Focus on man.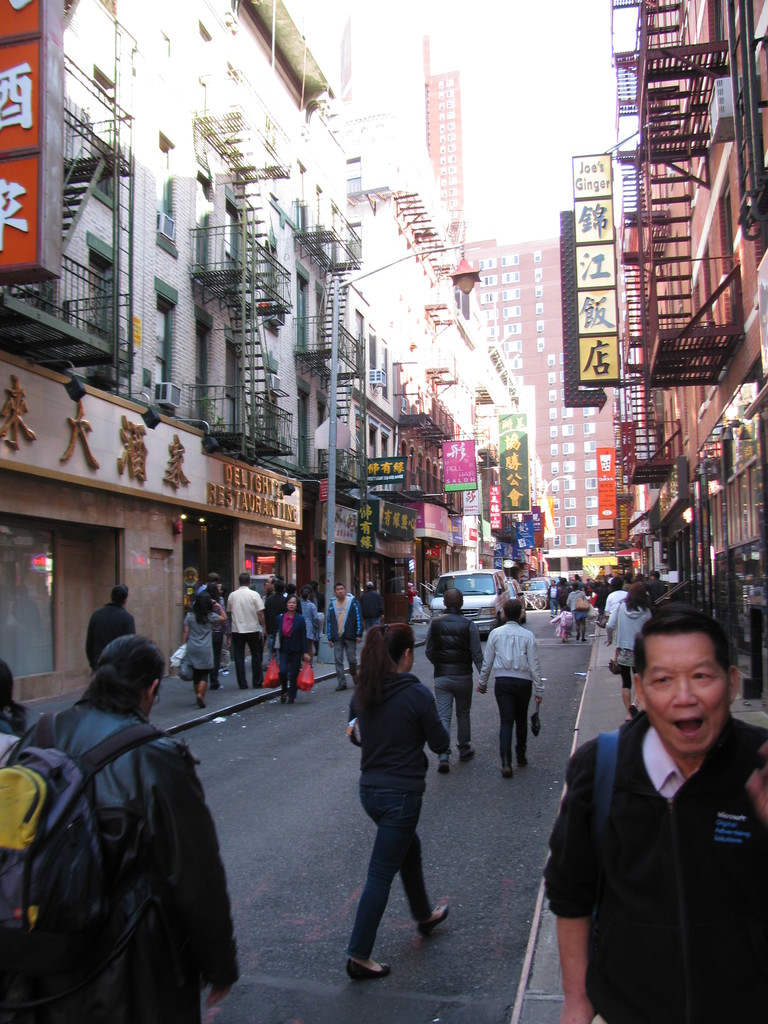
Focused at [644,564,668,603].
